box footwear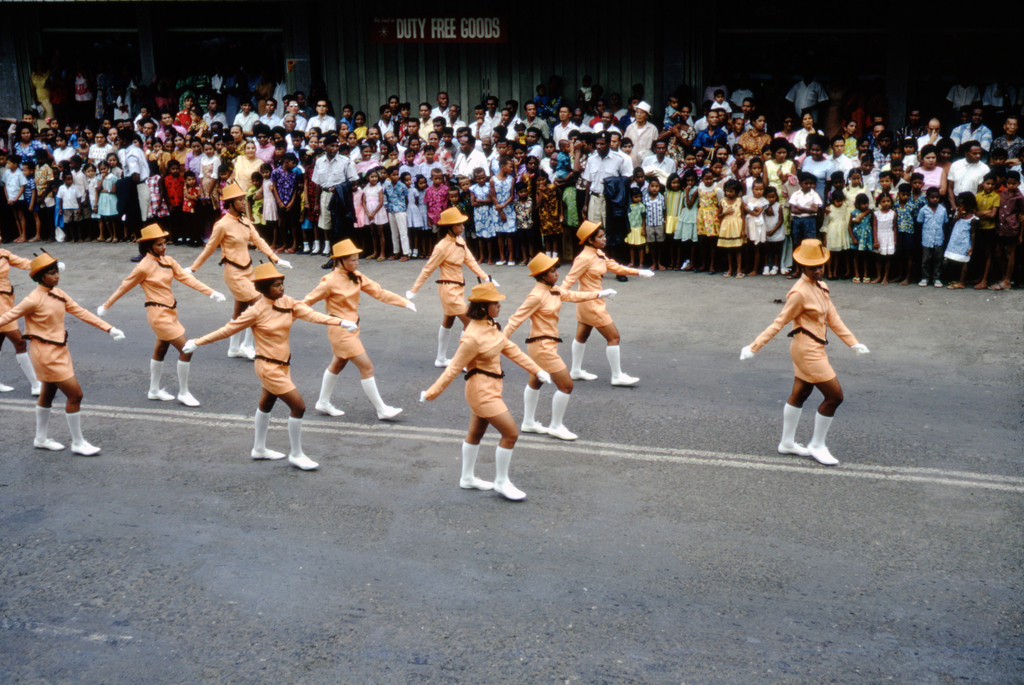
bbox(492, 445, 524, 503)
